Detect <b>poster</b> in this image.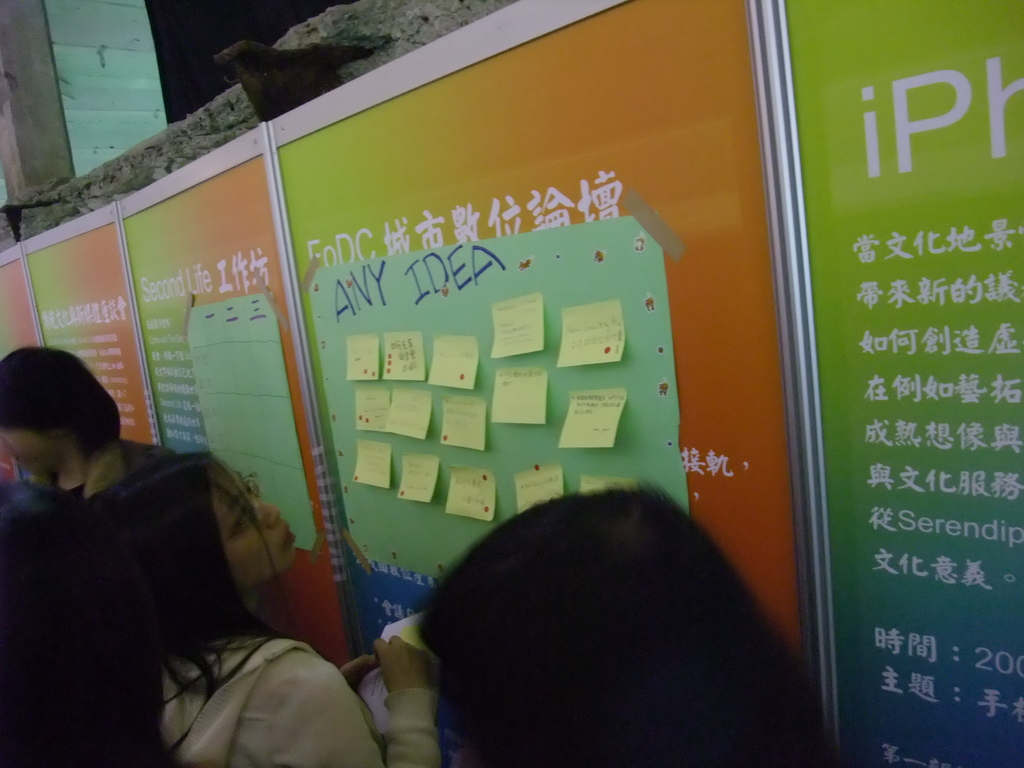
Detection: select_region(181, 291, 317, 550).
